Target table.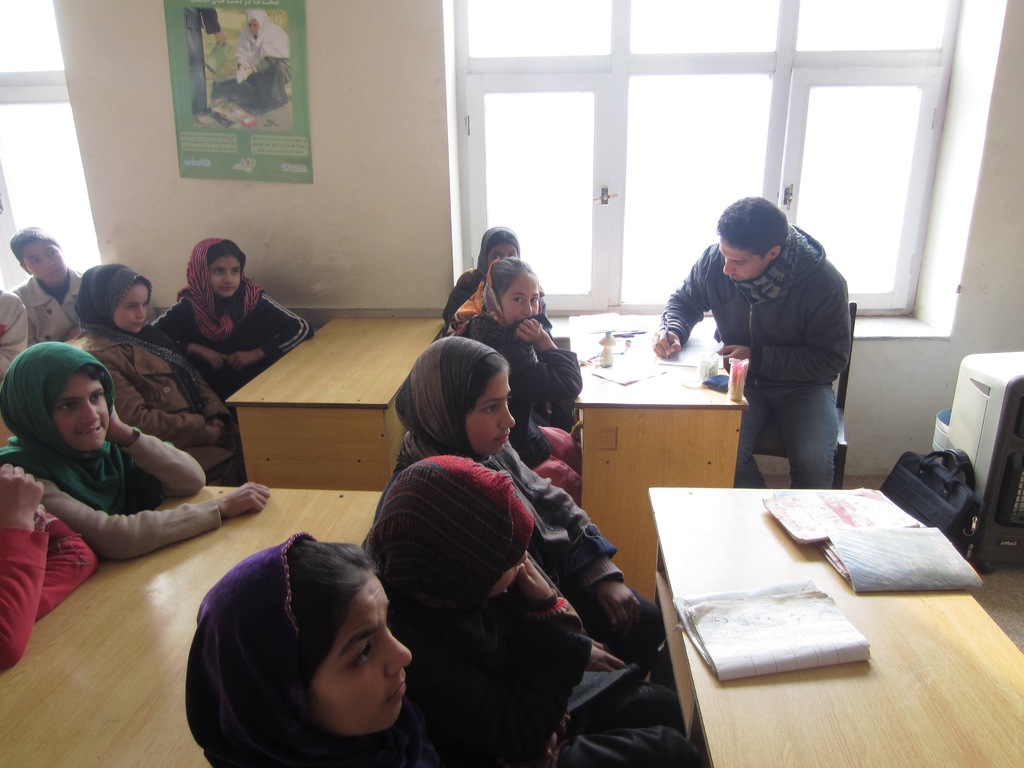
Target region: 1,481,381,767.
